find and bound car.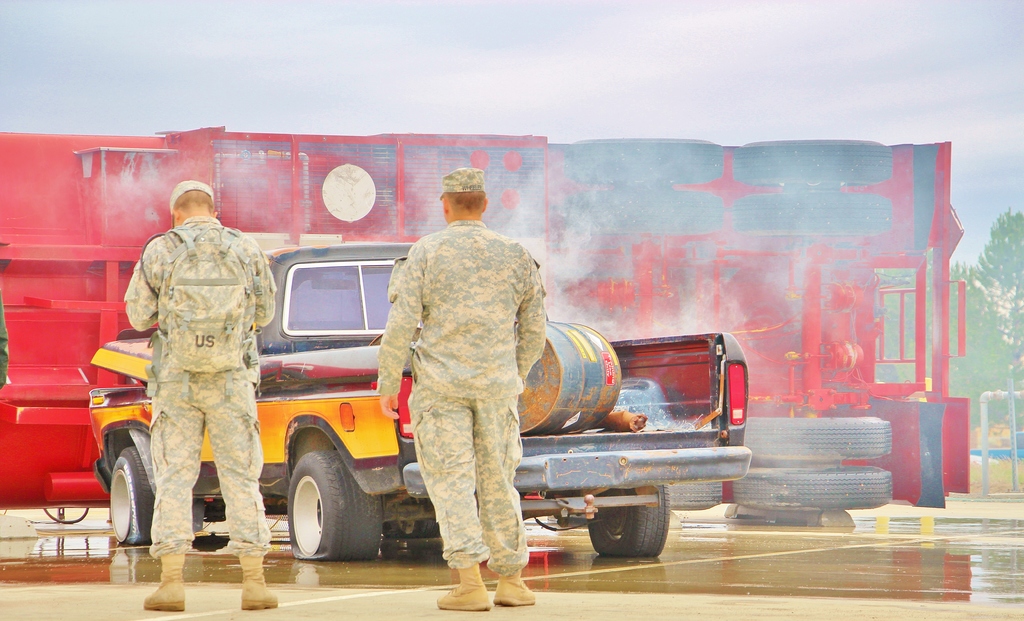
Bound: 84/242/753/560.
